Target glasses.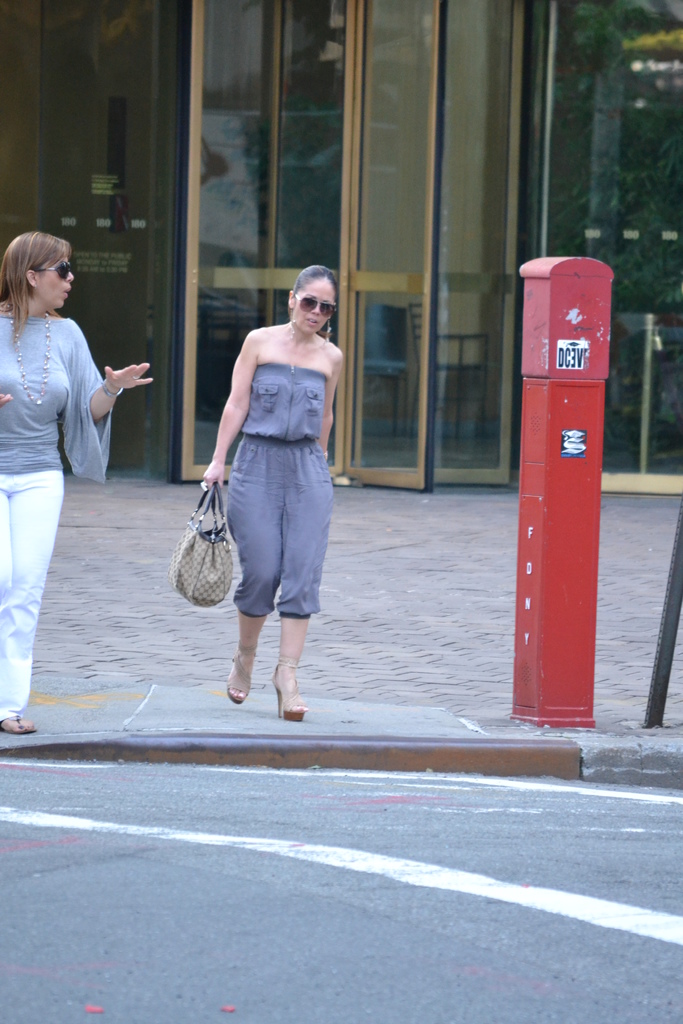
Target region: BBox(31, 261, 77, 281).
